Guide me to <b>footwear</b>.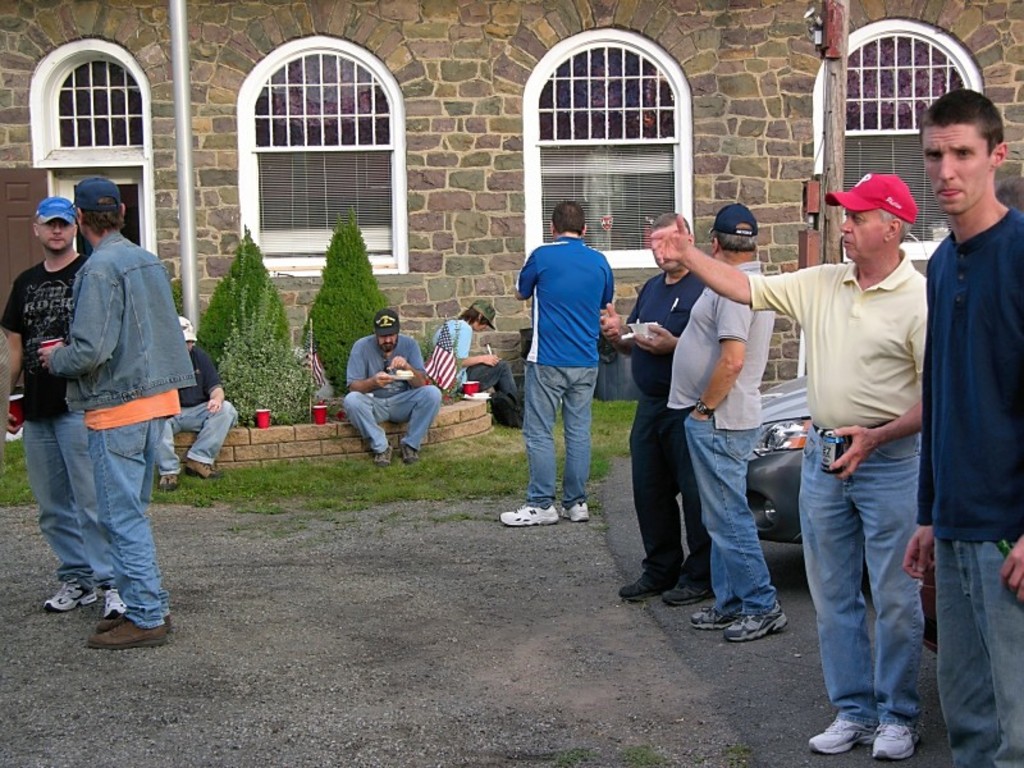
Guidance: box(44, 580, 96, 614).
